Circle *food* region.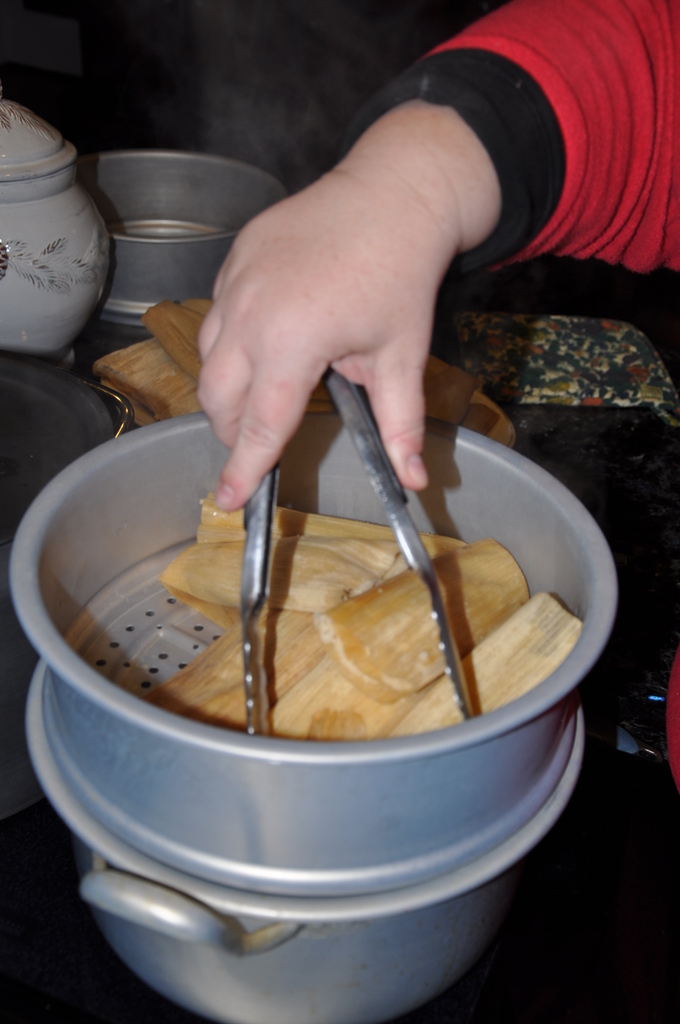
Region: locate(304, 387, 331, 410).
